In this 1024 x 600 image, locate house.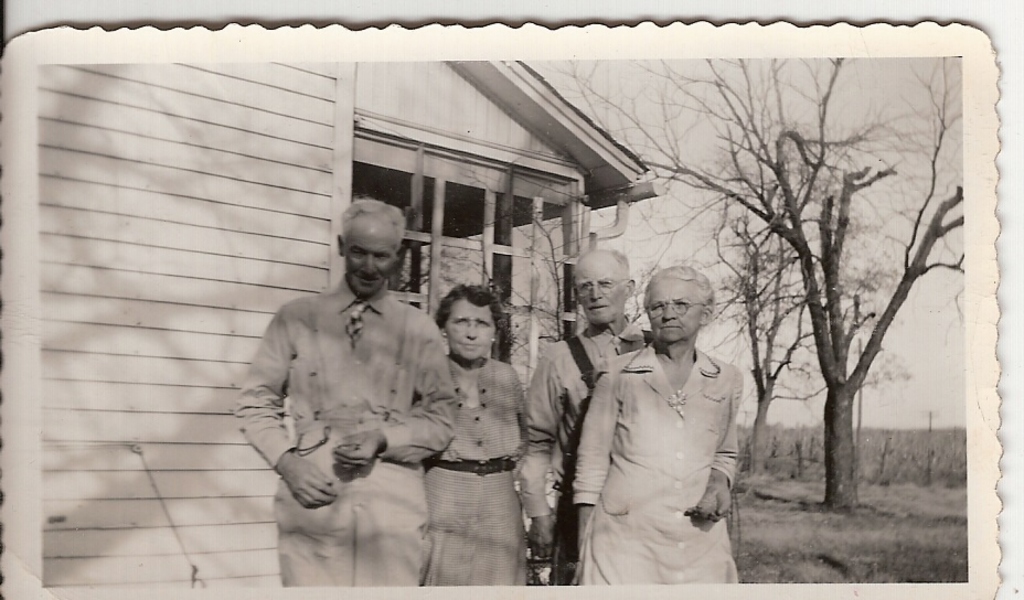
Bounding box: BBox(79, 39, 714, 585).
